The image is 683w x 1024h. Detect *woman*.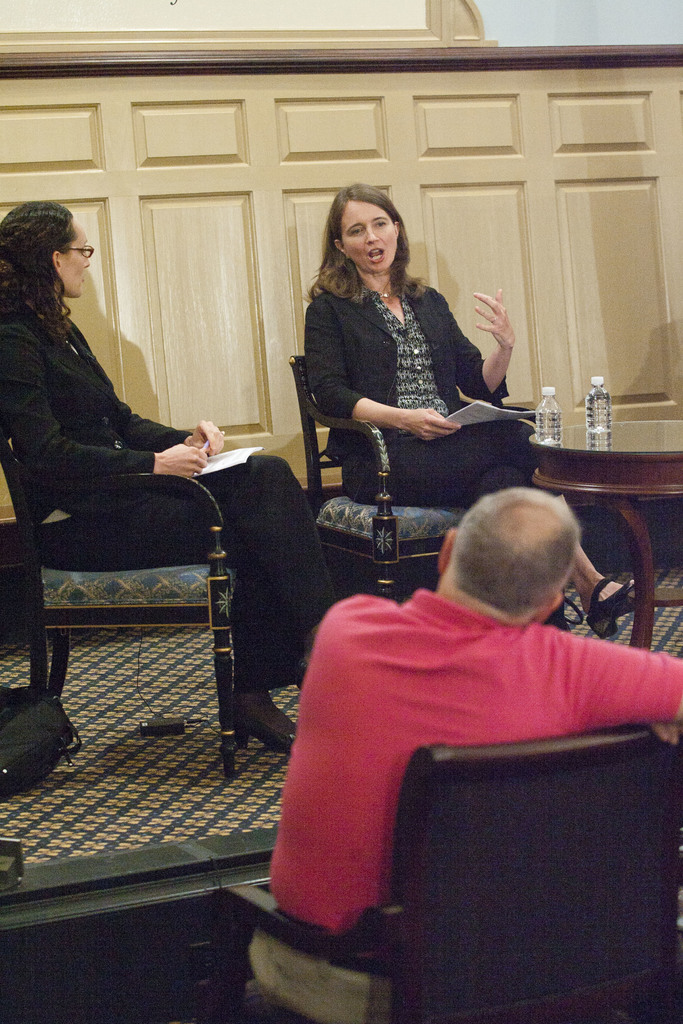
Detection: x1=0 y1=200 x2=331 y2=753.
